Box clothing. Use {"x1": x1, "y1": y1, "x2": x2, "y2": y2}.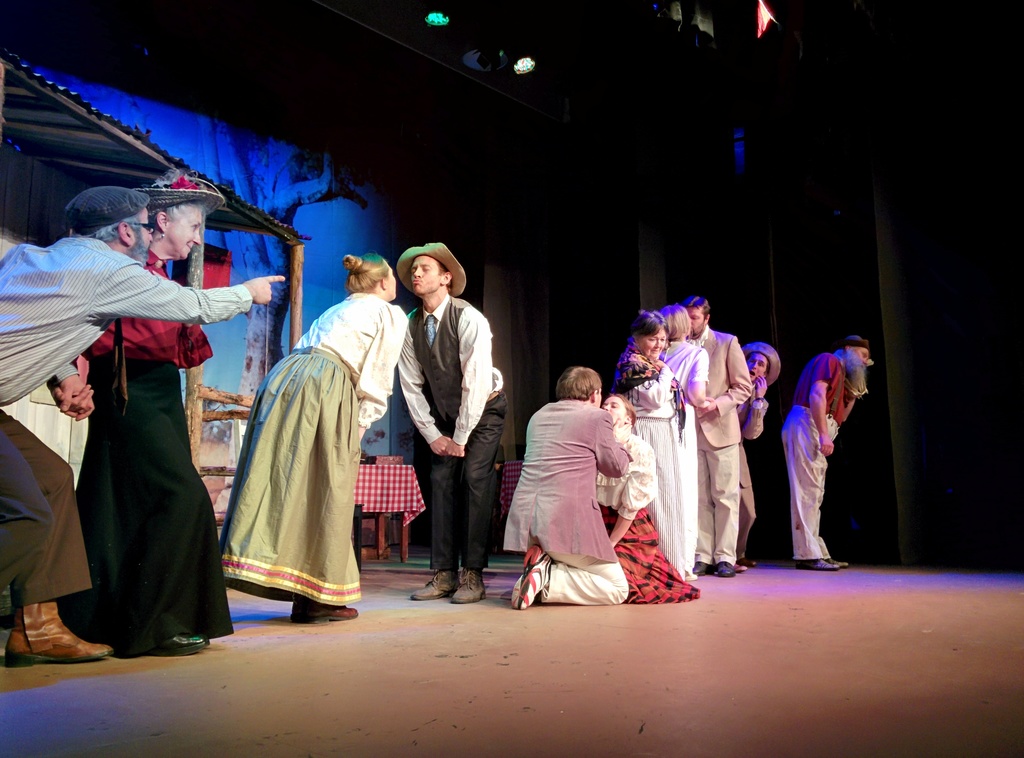
{"x1": 593, "y1": 435, "x2": 696, "y2": 605}.
